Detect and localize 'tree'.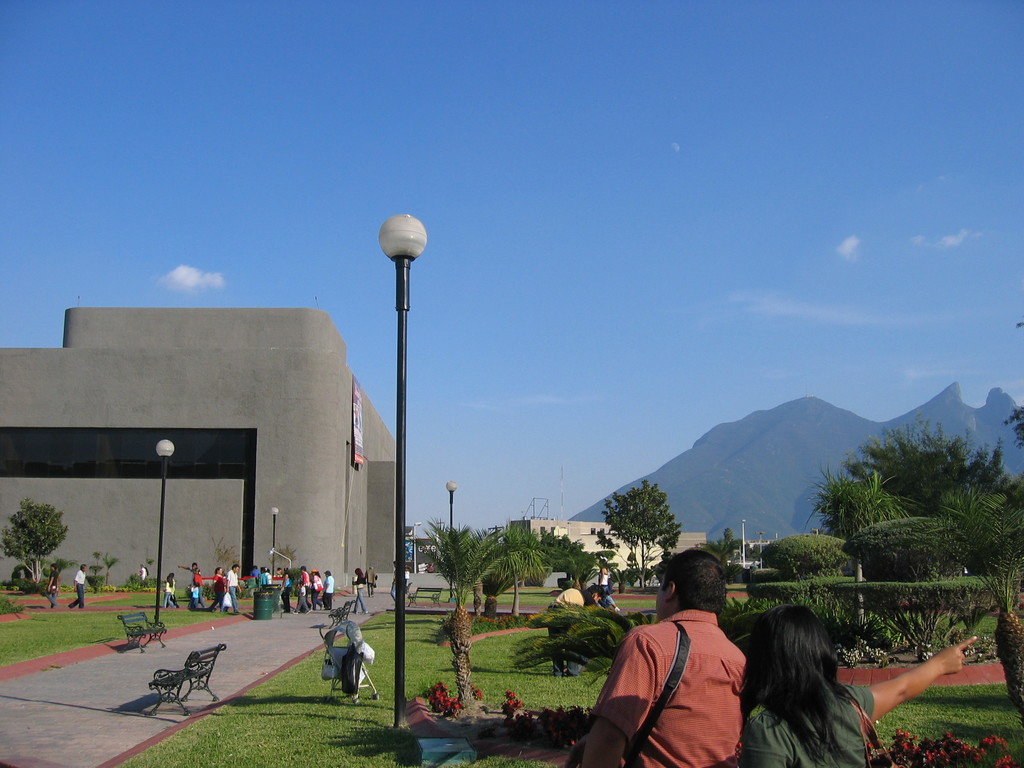
Localized at [left=705, top=529, right=754, bottom=584].
